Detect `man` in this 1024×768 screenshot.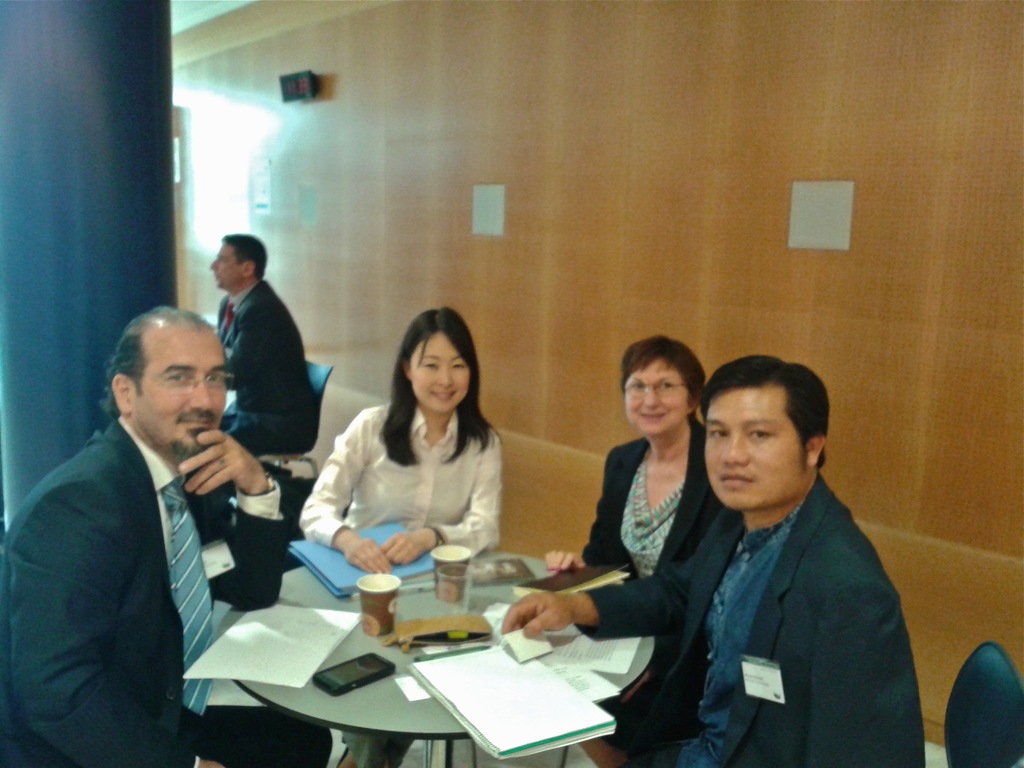
Detection: x1=25, y1=291, x2=298, y2=762.
